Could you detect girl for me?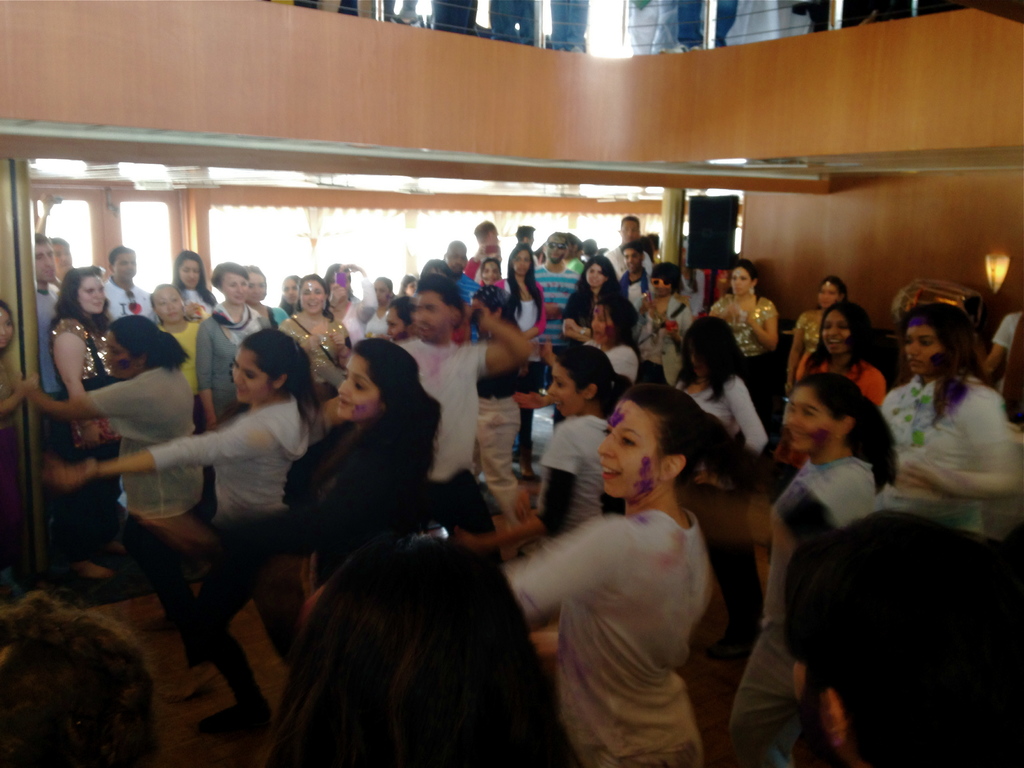
Detection result: [456,341,621,541].
